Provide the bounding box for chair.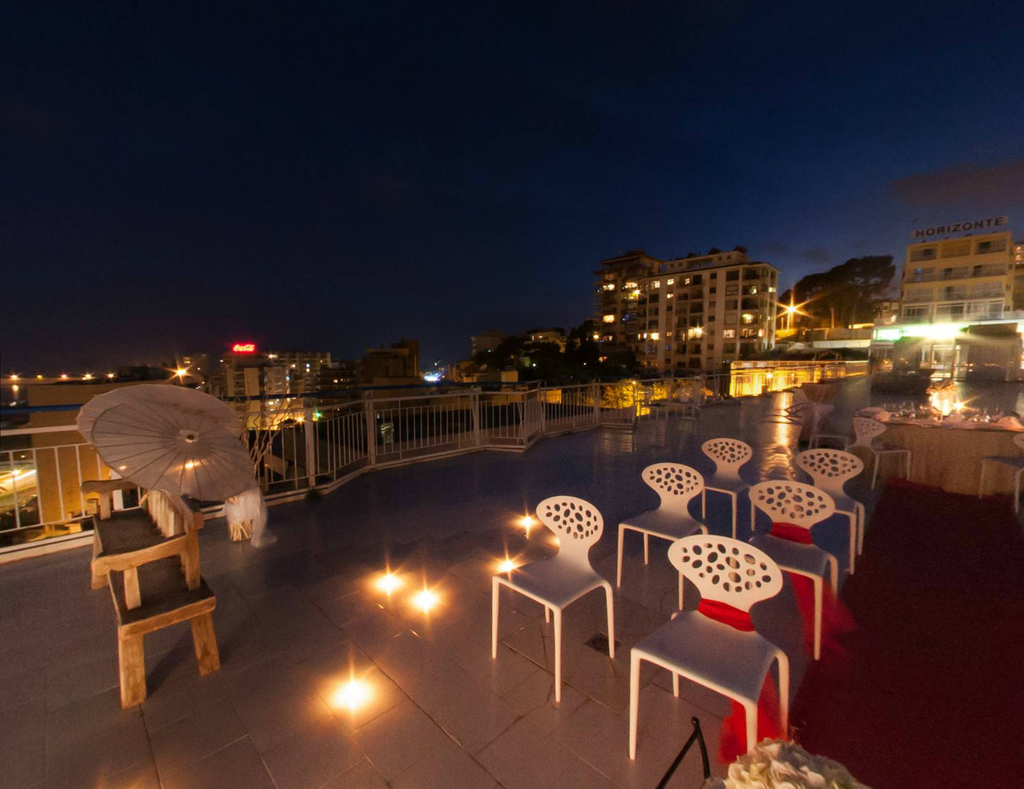
bbox=(692, 432, 759, 543).
